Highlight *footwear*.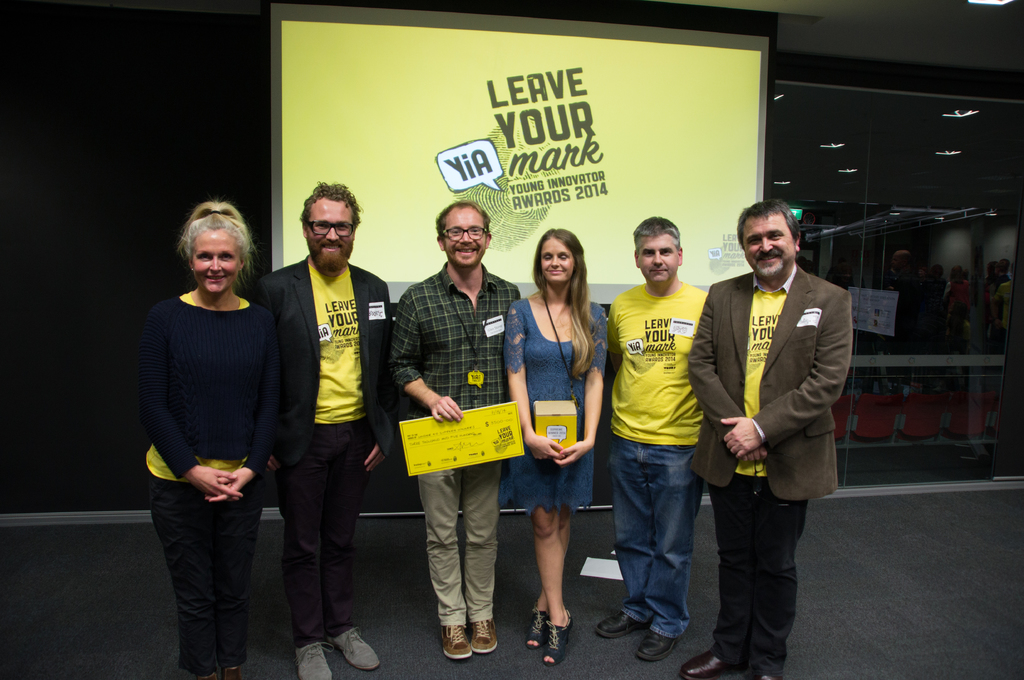
Highlighted region: [x1=544, y1=613, x2=575, y2=654].
